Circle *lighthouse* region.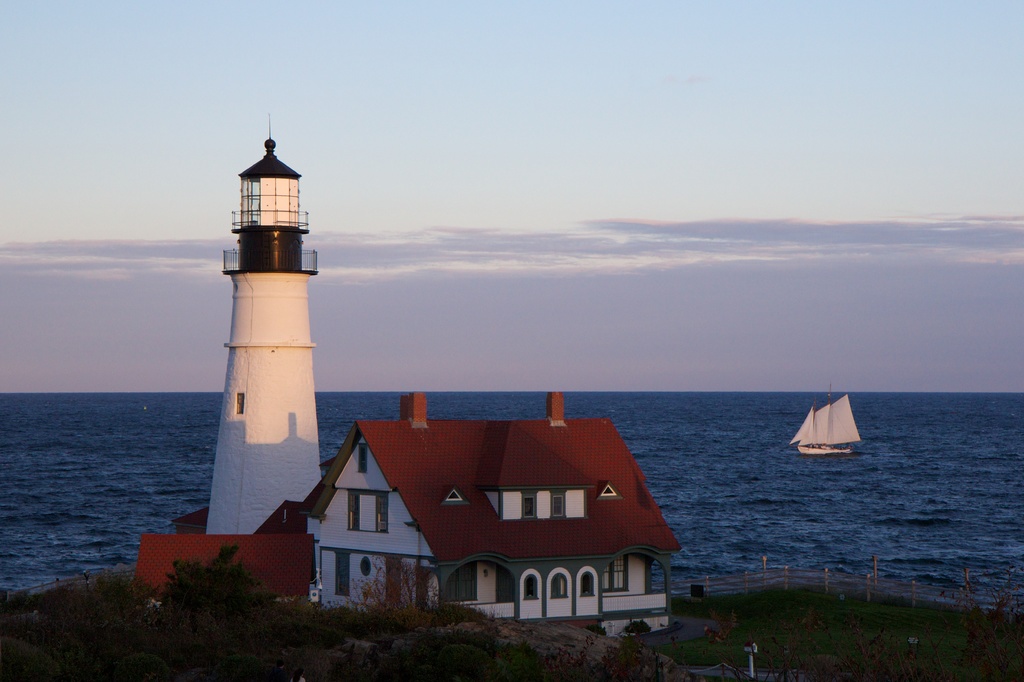
Region: pyautogui.locateOnScreen(205, 106, 318, 538).
